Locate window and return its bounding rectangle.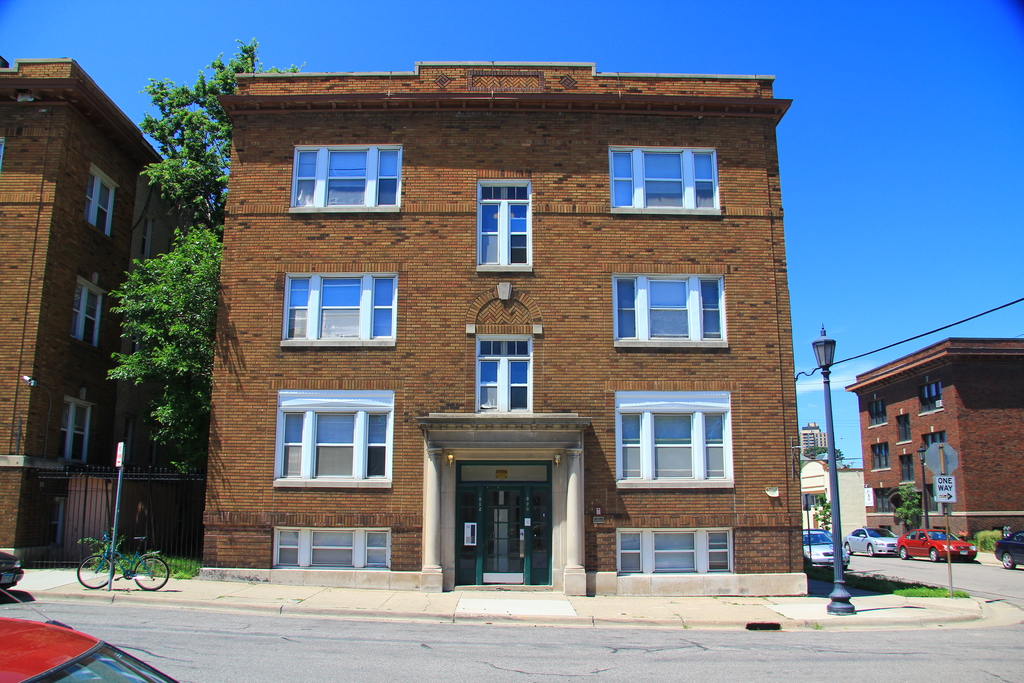
(left=615, top=530, right=735, bottom=572).
